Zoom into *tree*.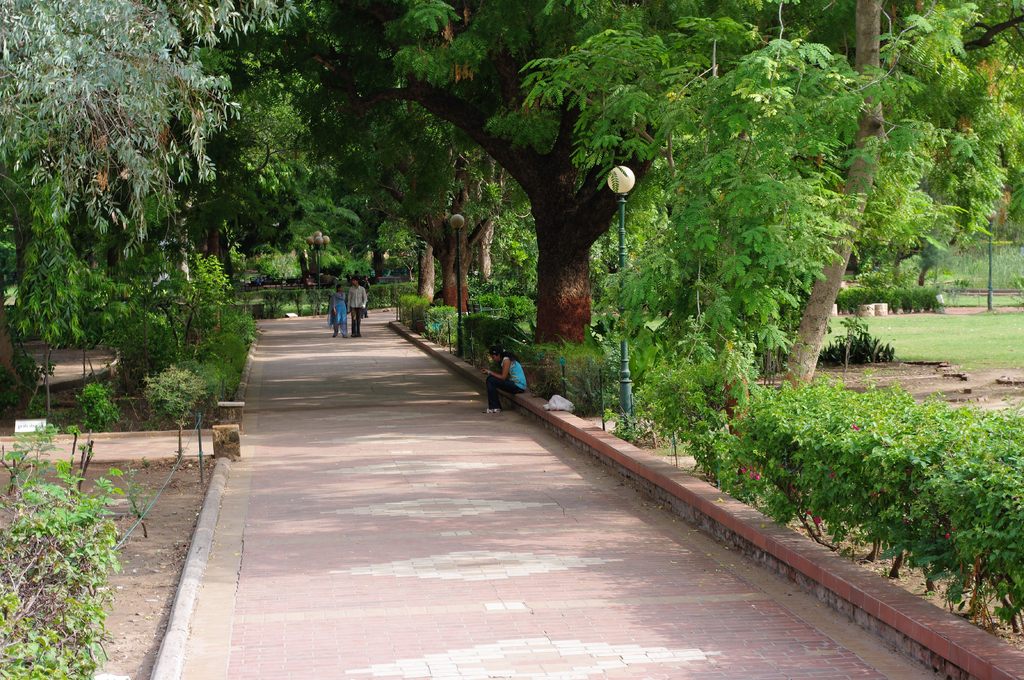
Zoom target: detection(311, 71, 557, 319).
